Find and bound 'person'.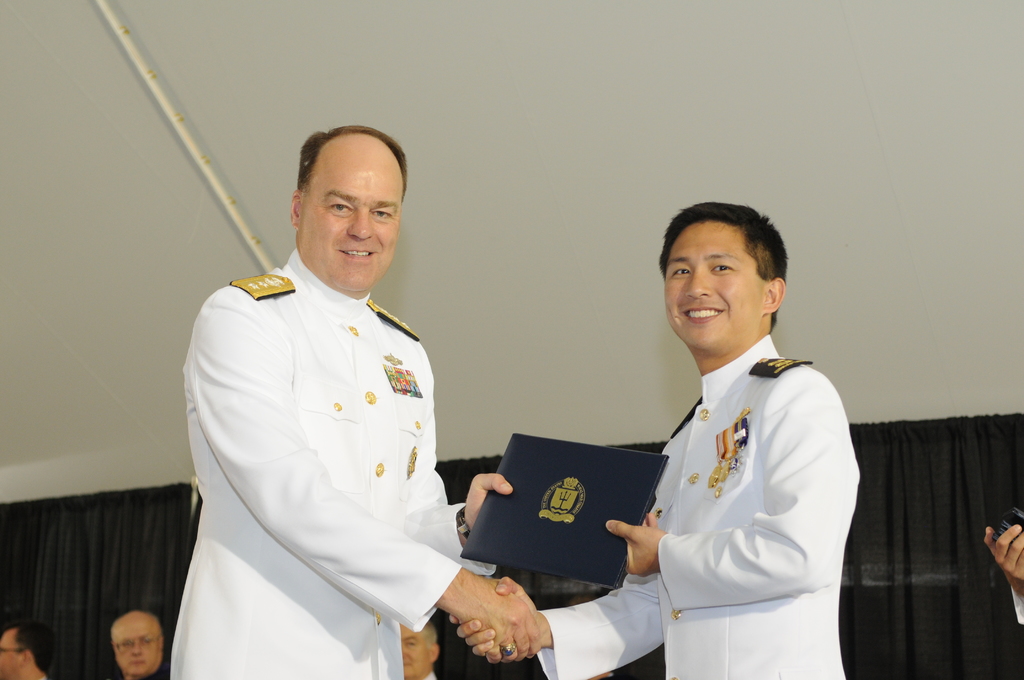
Bound: region(166, 124, 544, 679).
